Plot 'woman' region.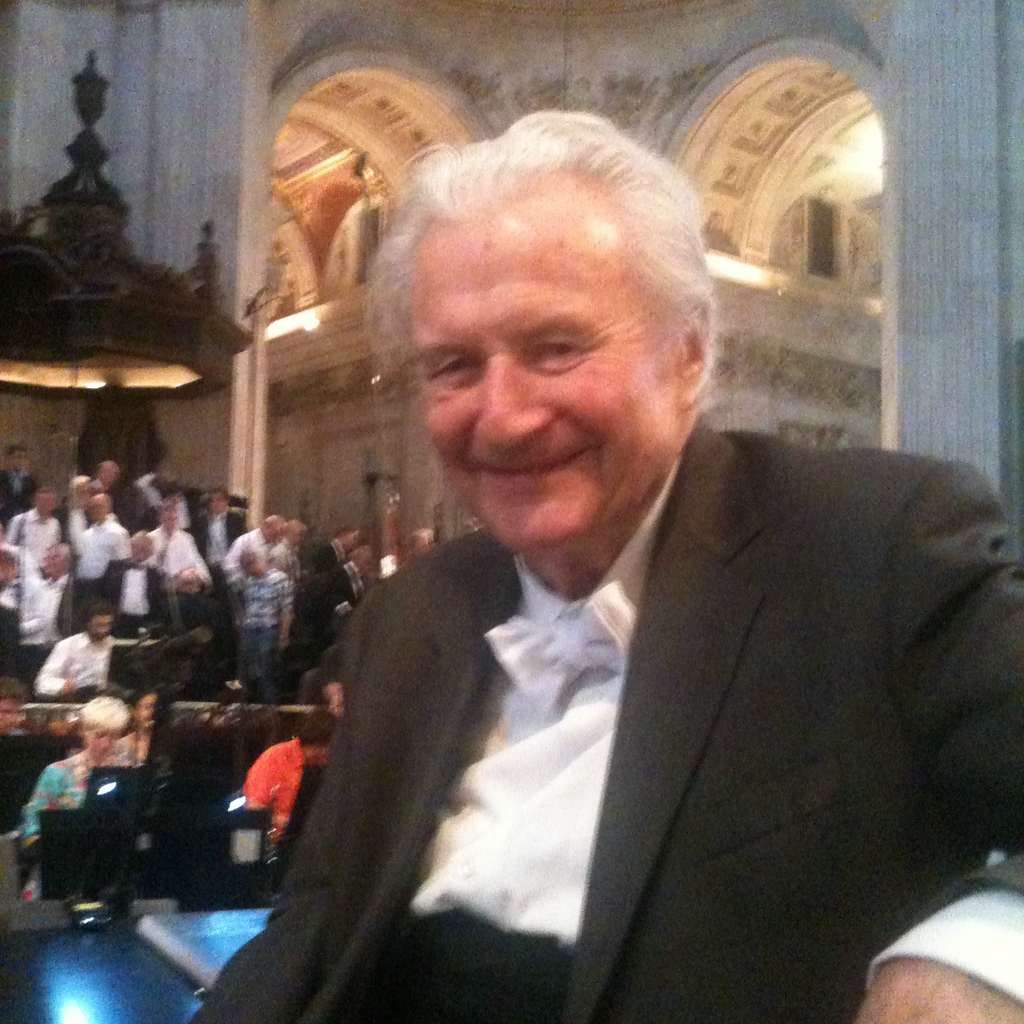
Plotted at (left=25, top=688, right=148, bottom=861).
